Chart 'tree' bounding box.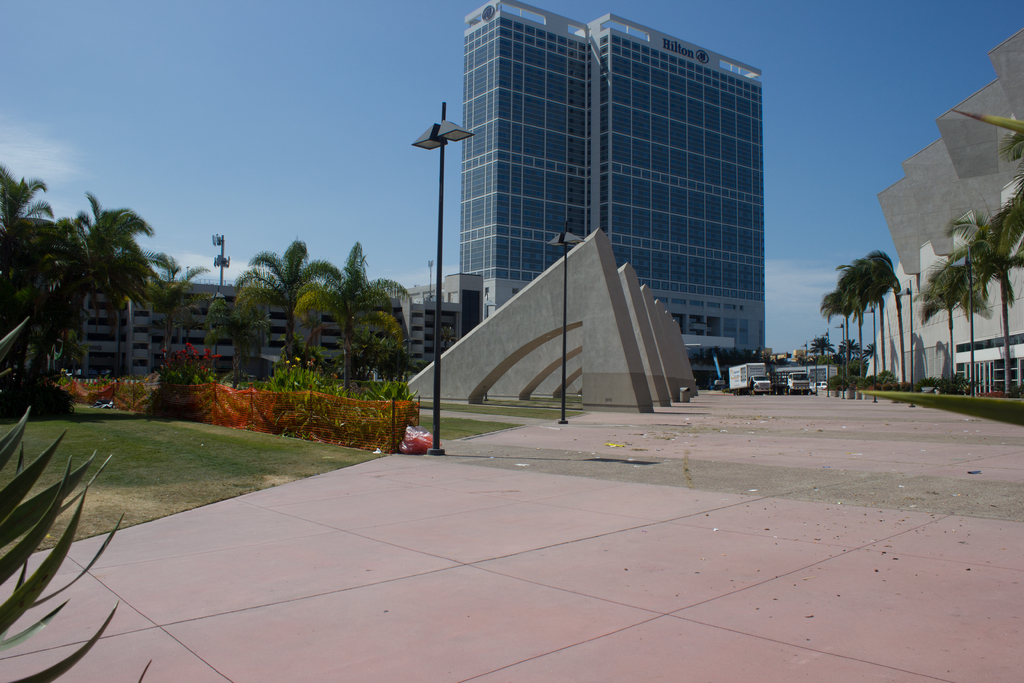
Charted: [x1=948, y1=103, x2=1023, y2=261].
